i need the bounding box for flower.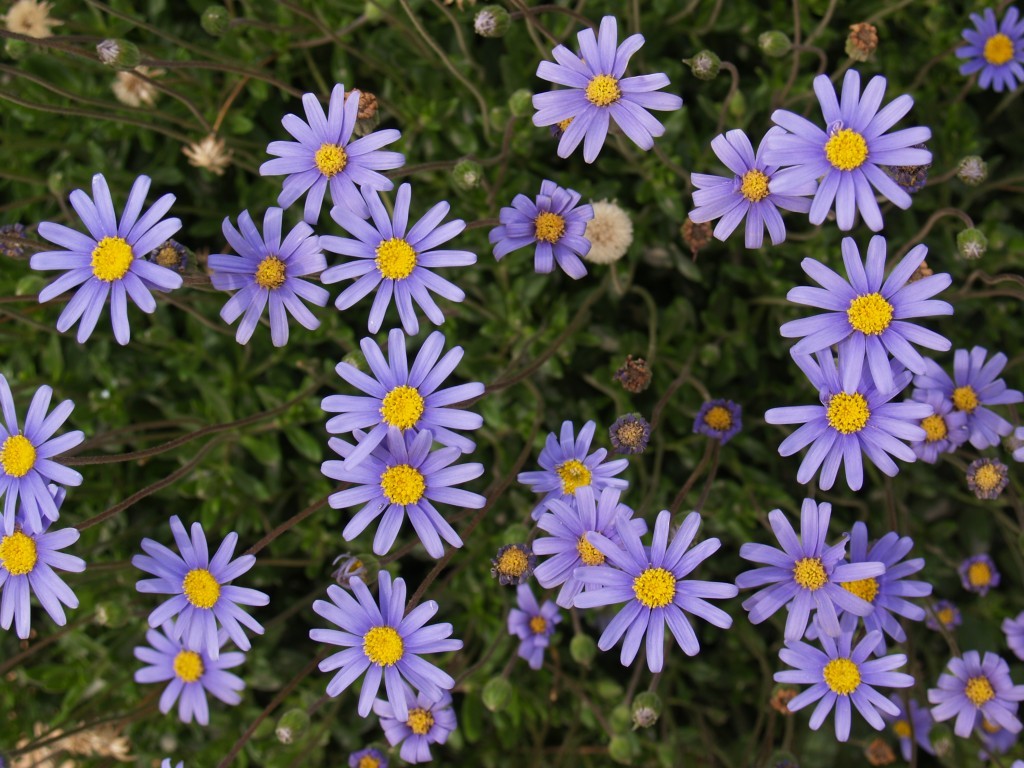
Here it is: 932/345/1017/458.
